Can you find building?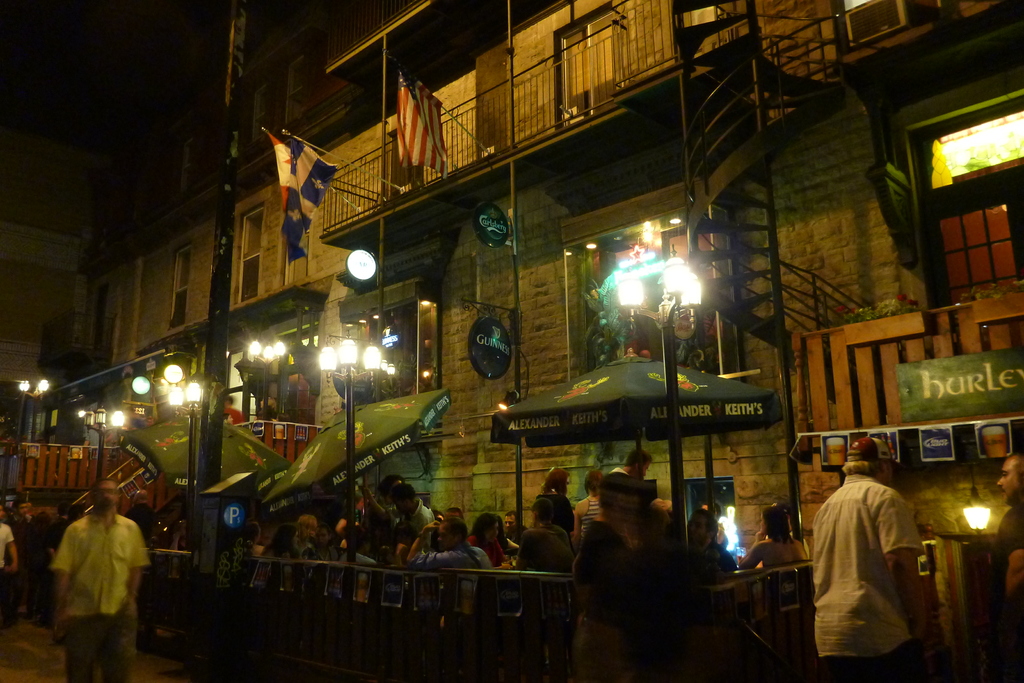
Yes, bounding box: {"left": 85, "top": 0, "right": 1023, "bottom": 550}.
